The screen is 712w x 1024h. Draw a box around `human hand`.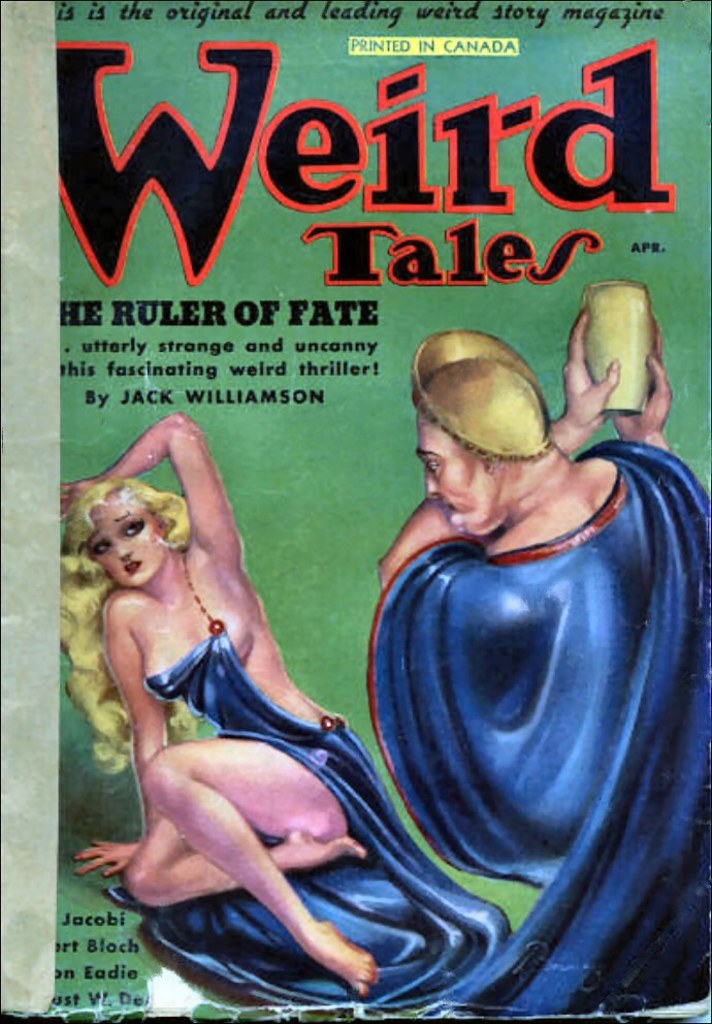
<region>60, 477, 101, 514</region>.
